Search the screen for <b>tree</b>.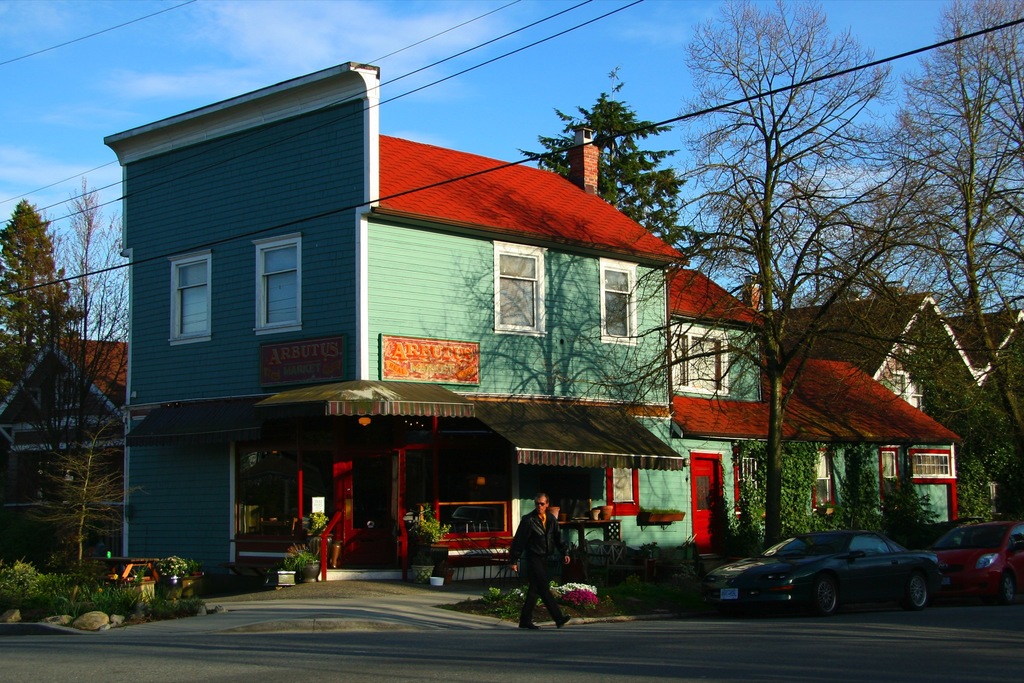
Found at box=[0, 198, 92, 391].
